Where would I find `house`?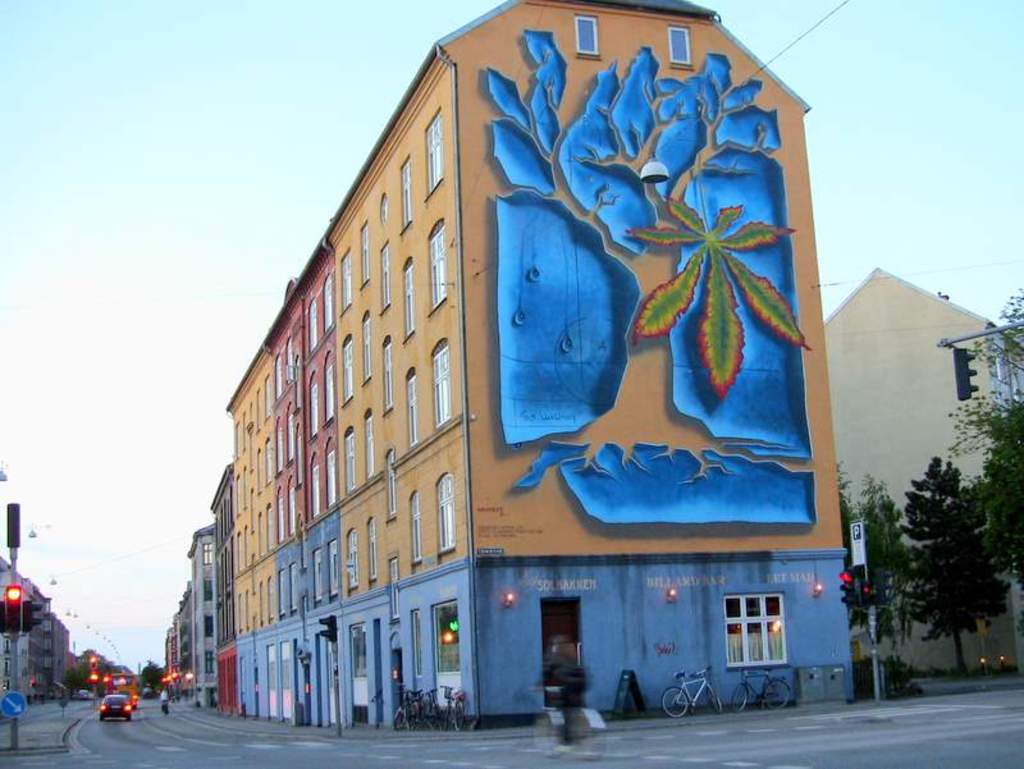
At box=[0, 558, 70, 709].
